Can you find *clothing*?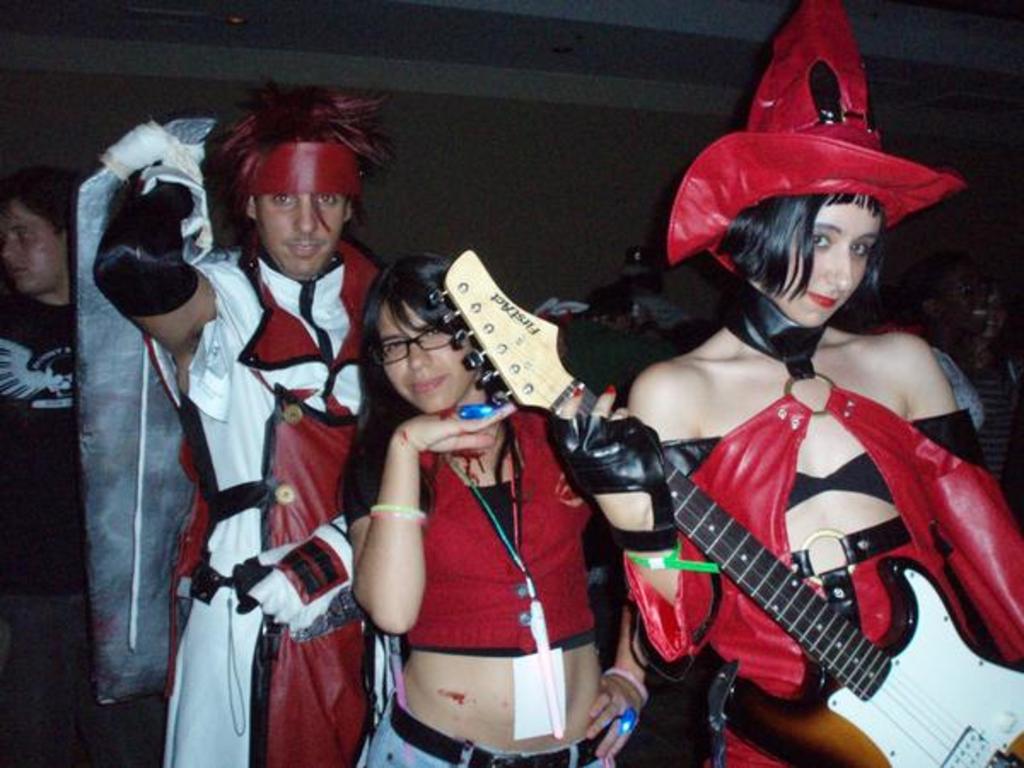
Yes, bounding box: <box>382,396,594,736</box>.
